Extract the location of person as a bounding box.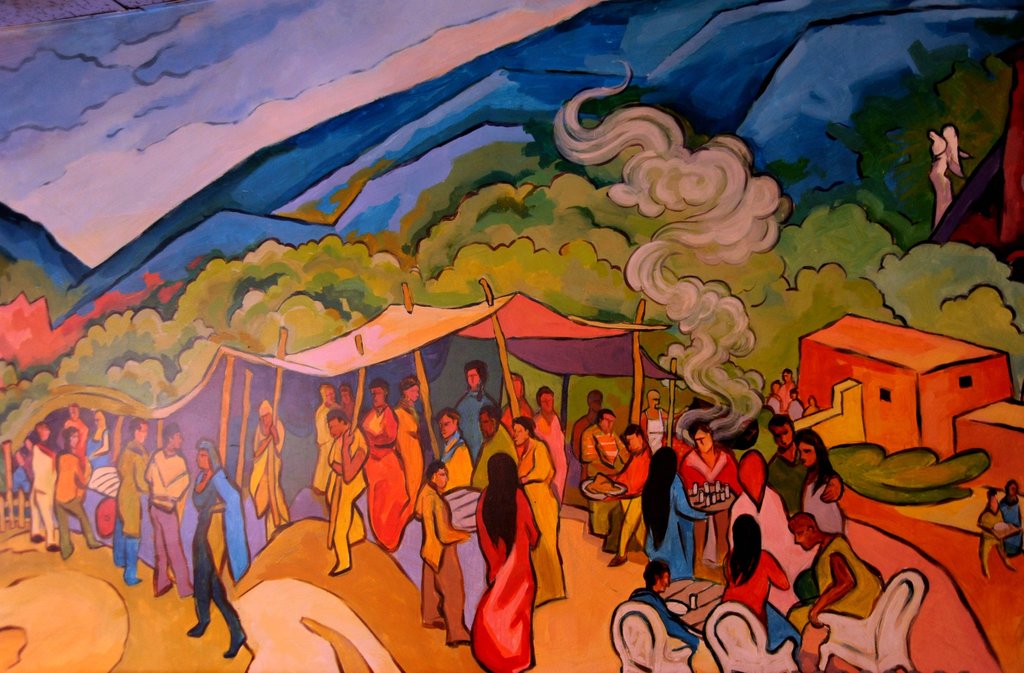
(996,473,1023,557).
